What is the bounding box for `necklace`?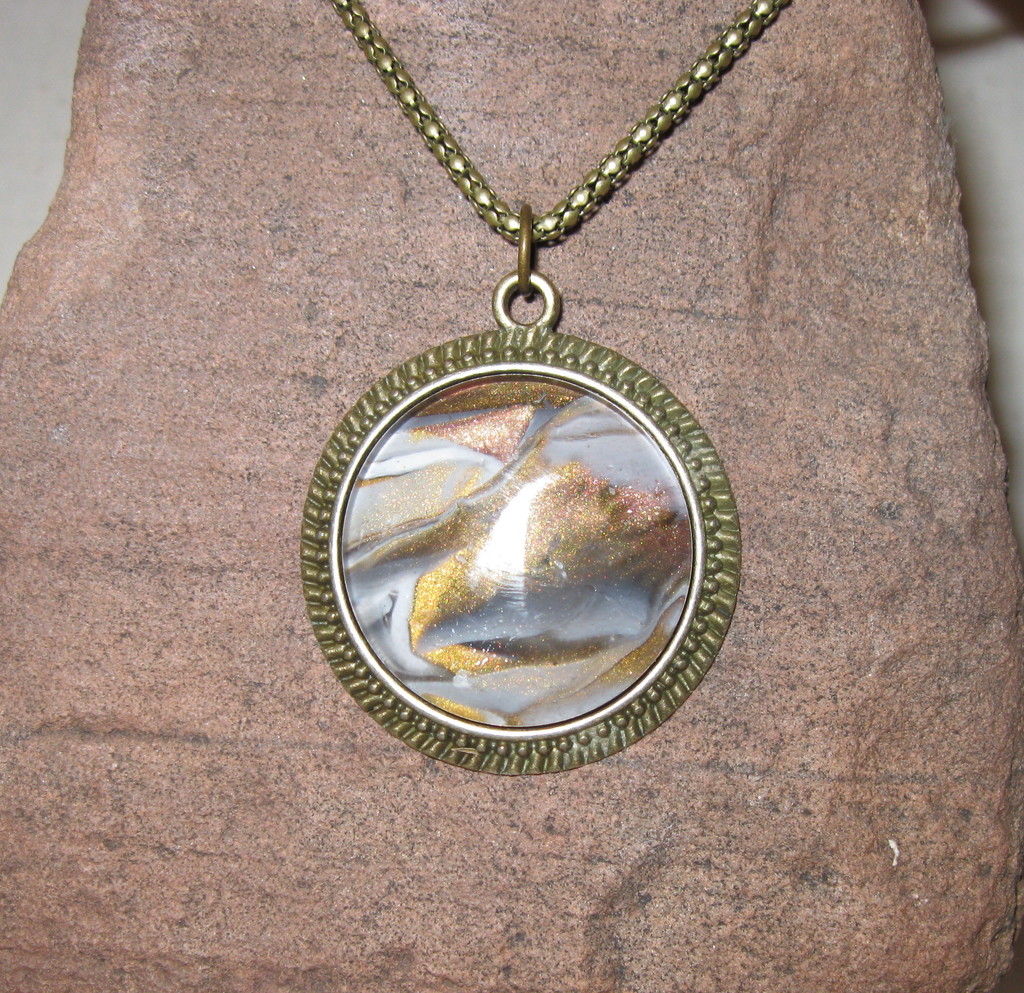
detection(296, 2, 792, 773).
